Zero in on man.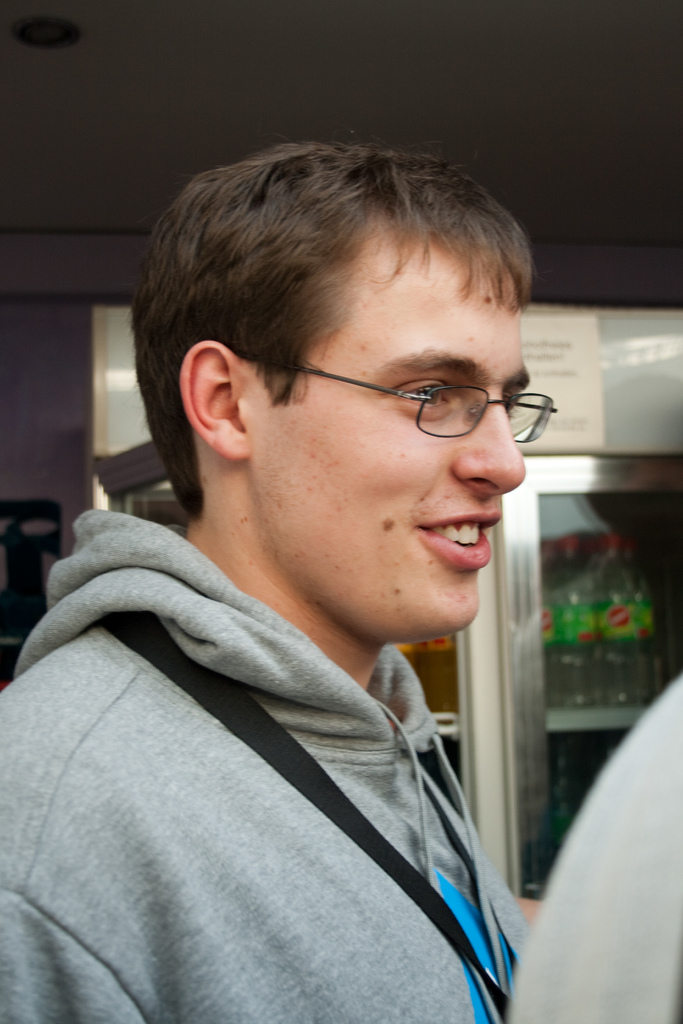
Zeroed in: rect(0, 140, 624, 1011).
